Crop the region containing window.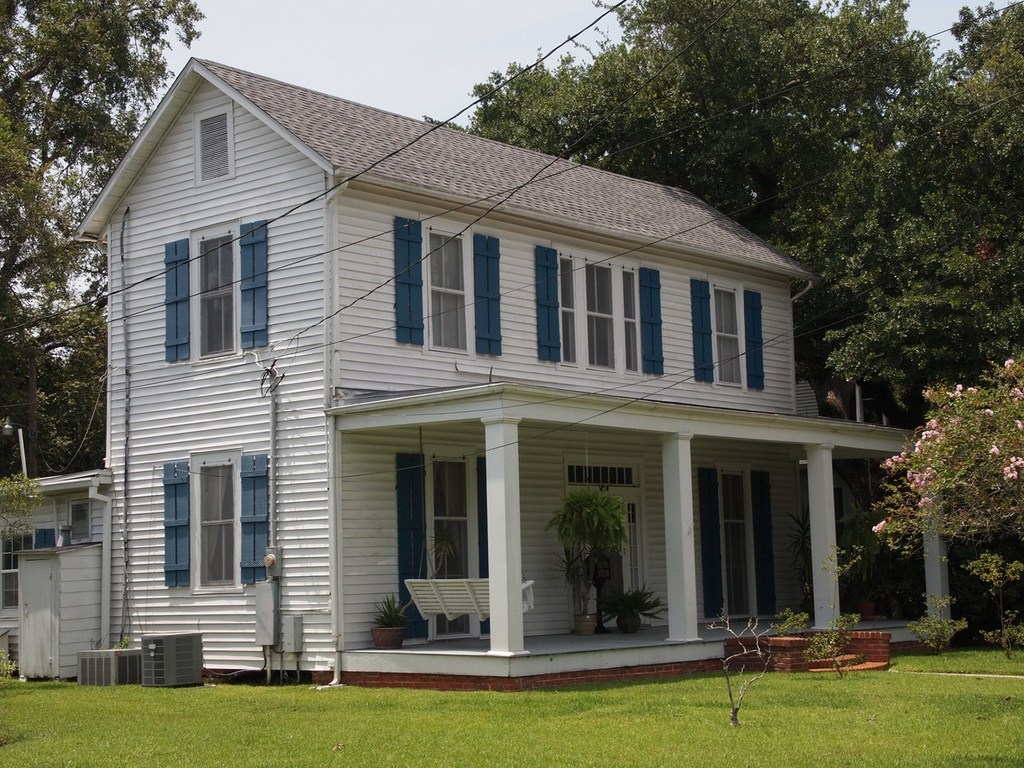
Crop region: Rect(397, 218, 498, 362).
